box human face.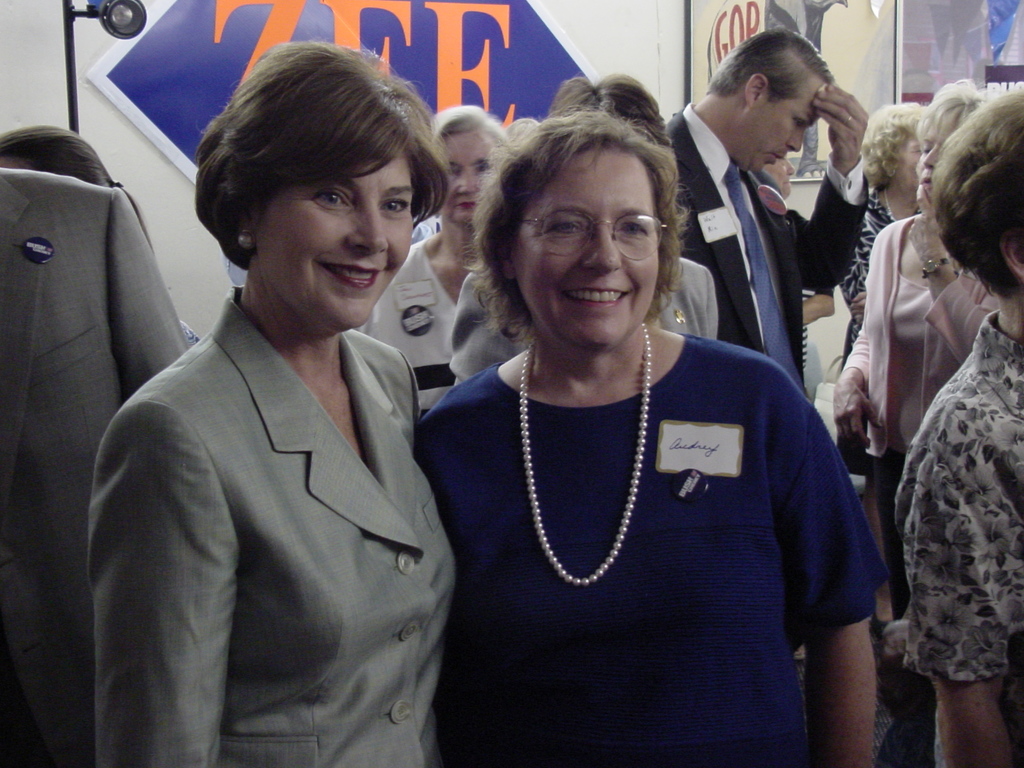
[x1=747, y1=83, x2=830, y2=177].
